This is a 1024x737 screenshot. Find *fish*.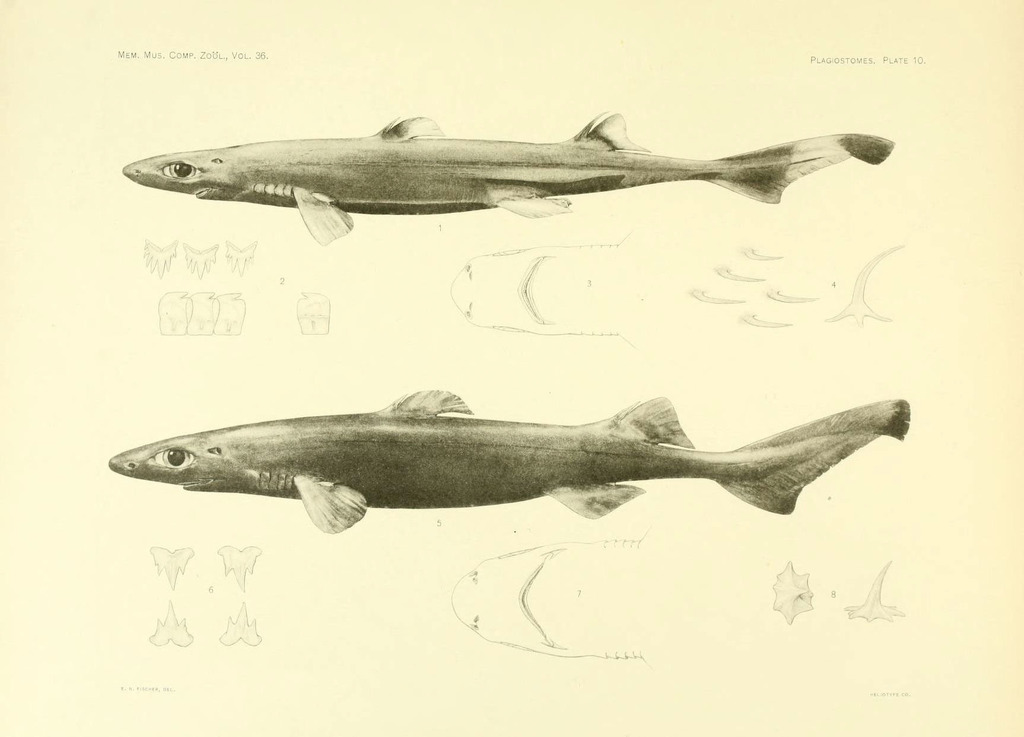
Bounding box: box=[435, 225, 889, 350].
